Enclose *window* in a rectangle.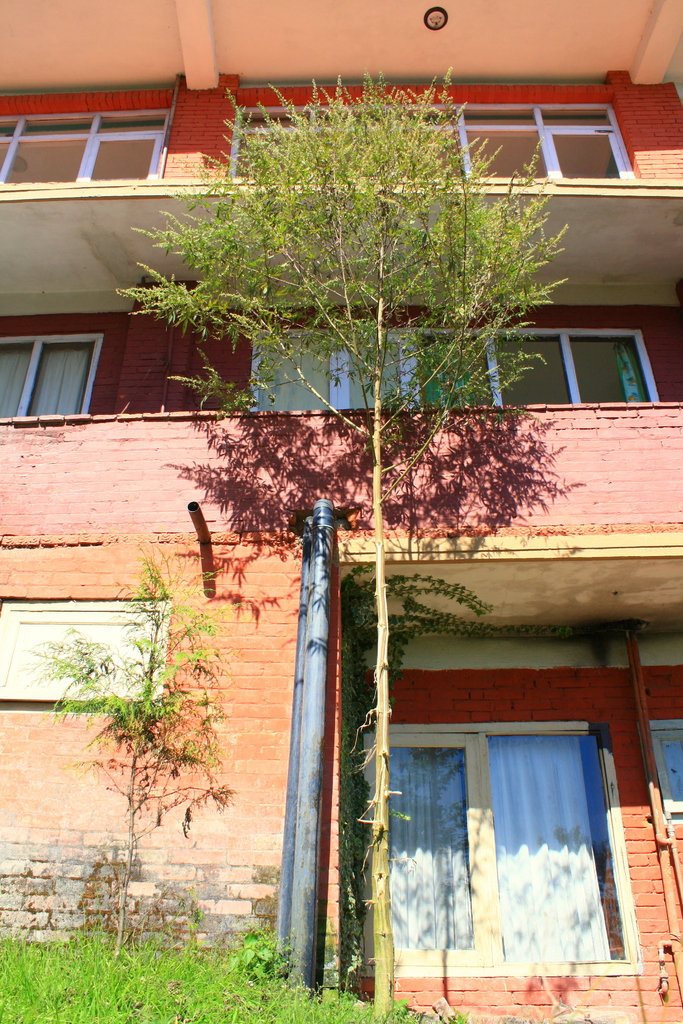
[0, 595, 167, 714].
